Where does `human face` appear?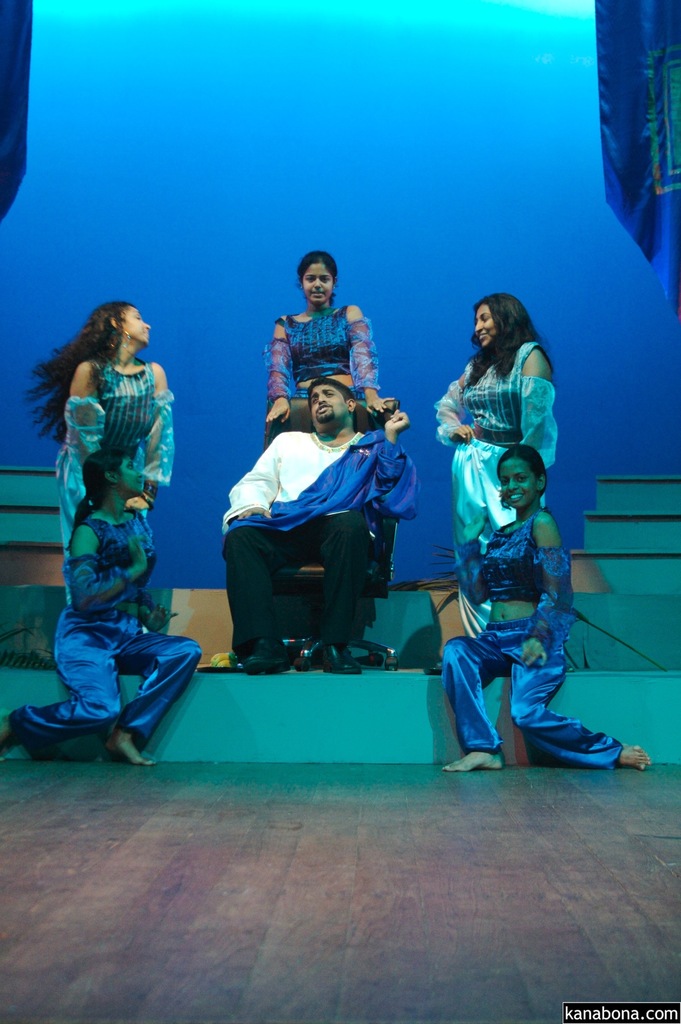
Appears at 117/305/151/345.
